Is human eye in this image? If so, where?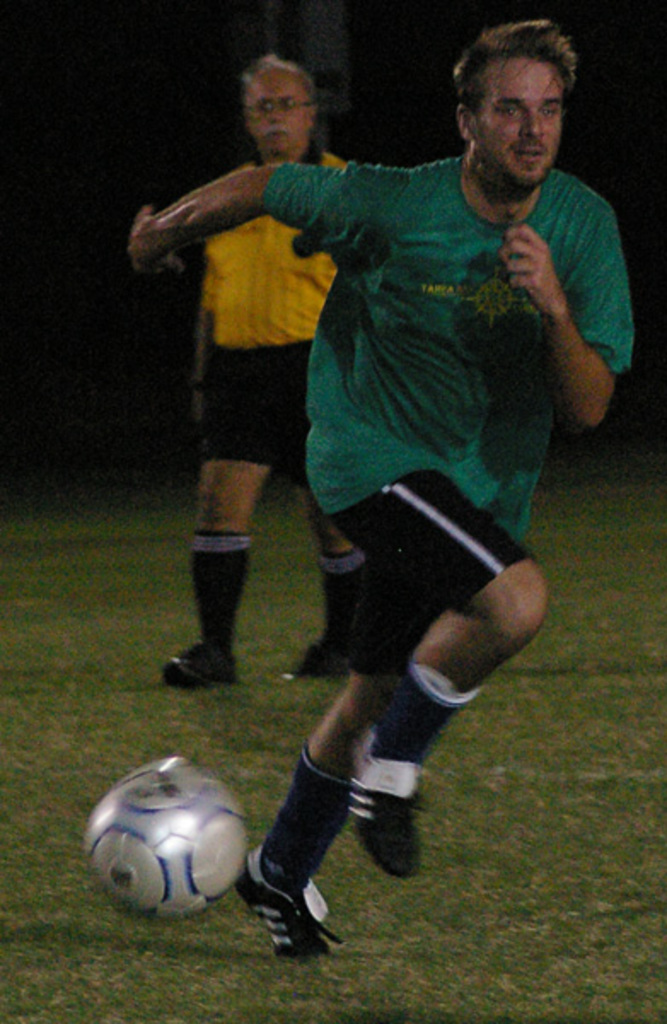
Yes, at [263, 101, 275, 113].
